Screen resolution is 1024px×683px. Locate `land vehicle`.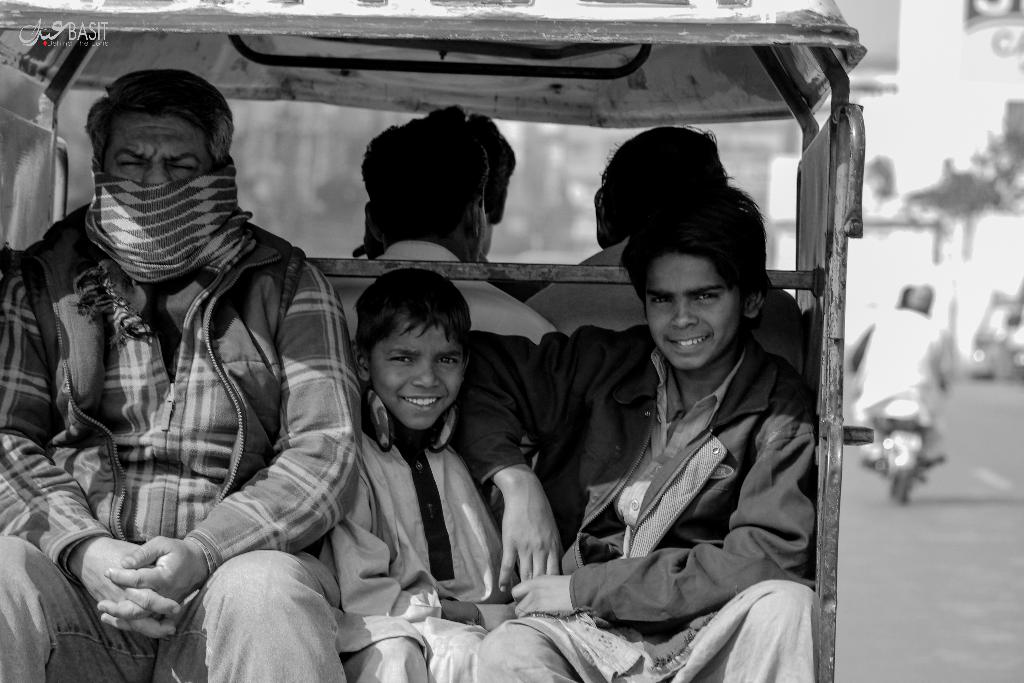
left=0, top=20, right=964, bottom=662.
